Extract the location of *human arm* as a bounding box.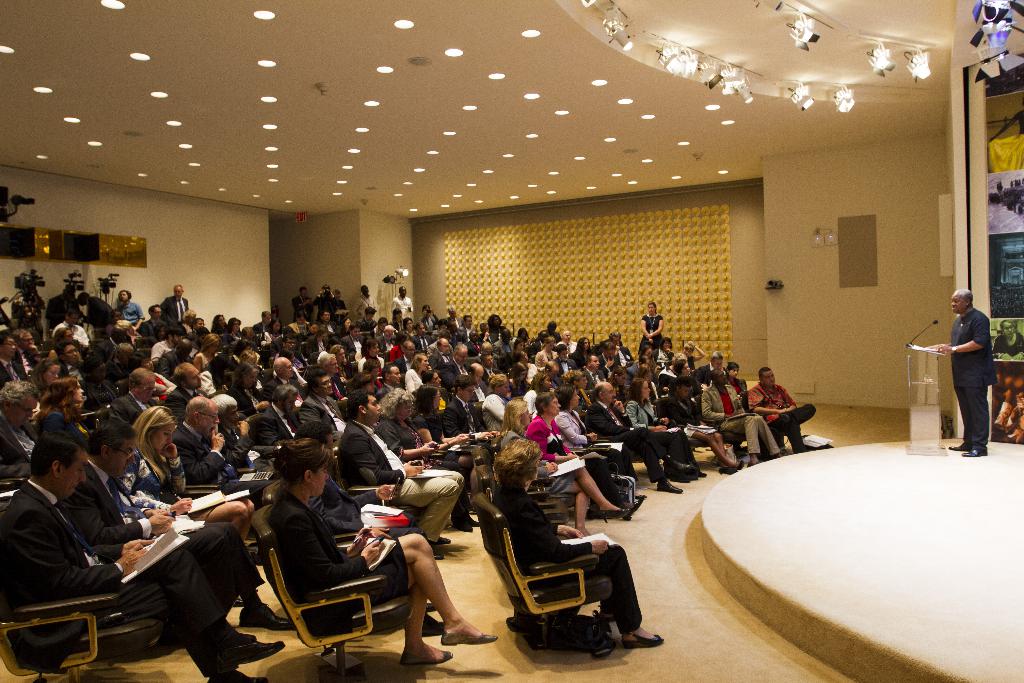
x1=594, y1=406, x2=634, y2=432.
